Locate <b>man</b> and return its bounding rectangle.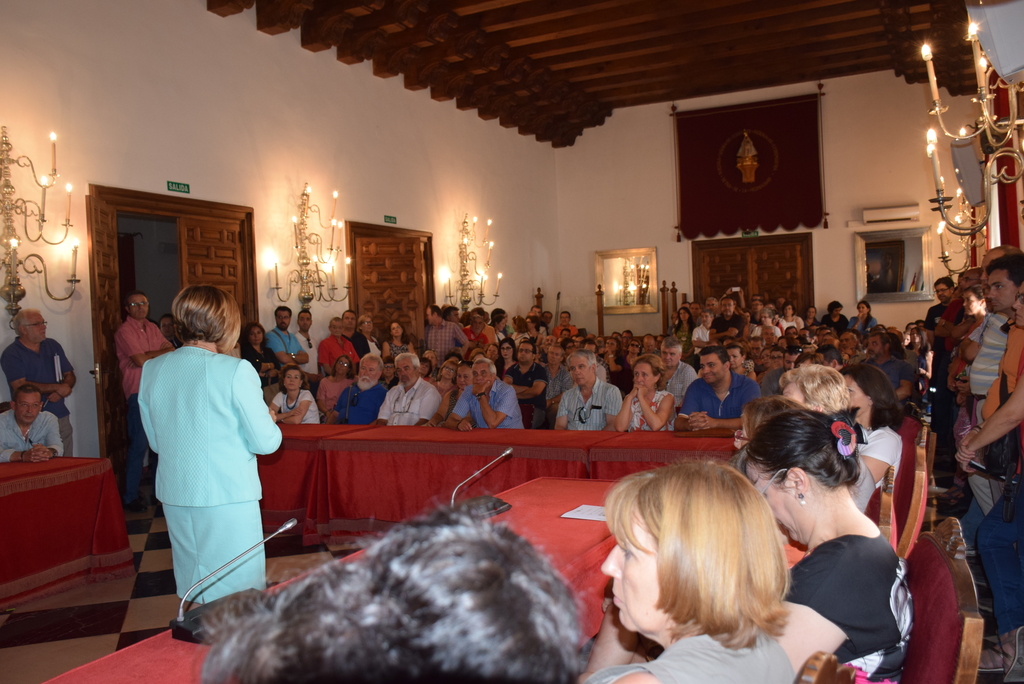
(690,312,708,353).
